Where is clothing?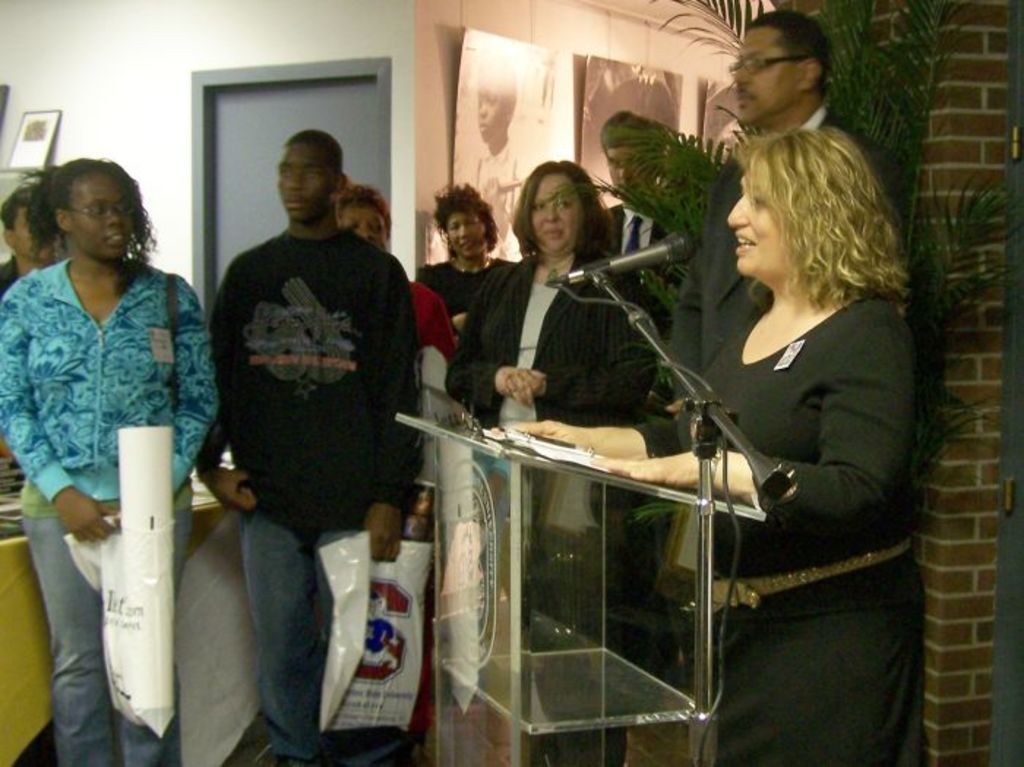
l=410, t=277, r=459, b=492.
